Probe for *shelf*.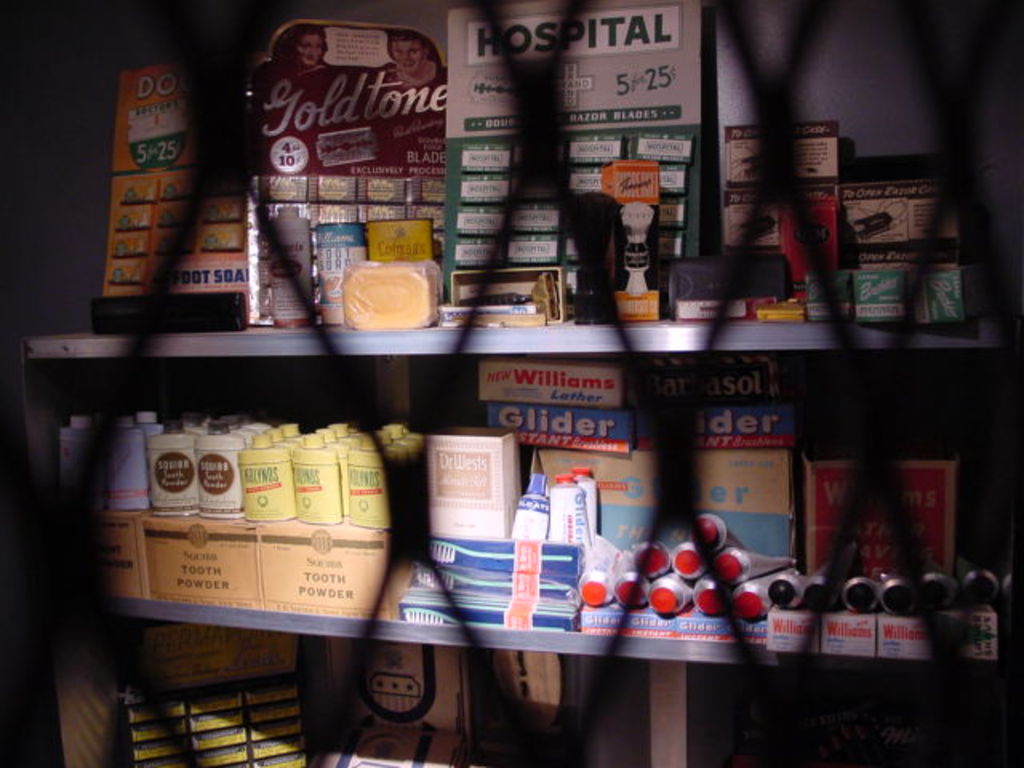
Probe result: locate(29, 582, 1022, 683).
